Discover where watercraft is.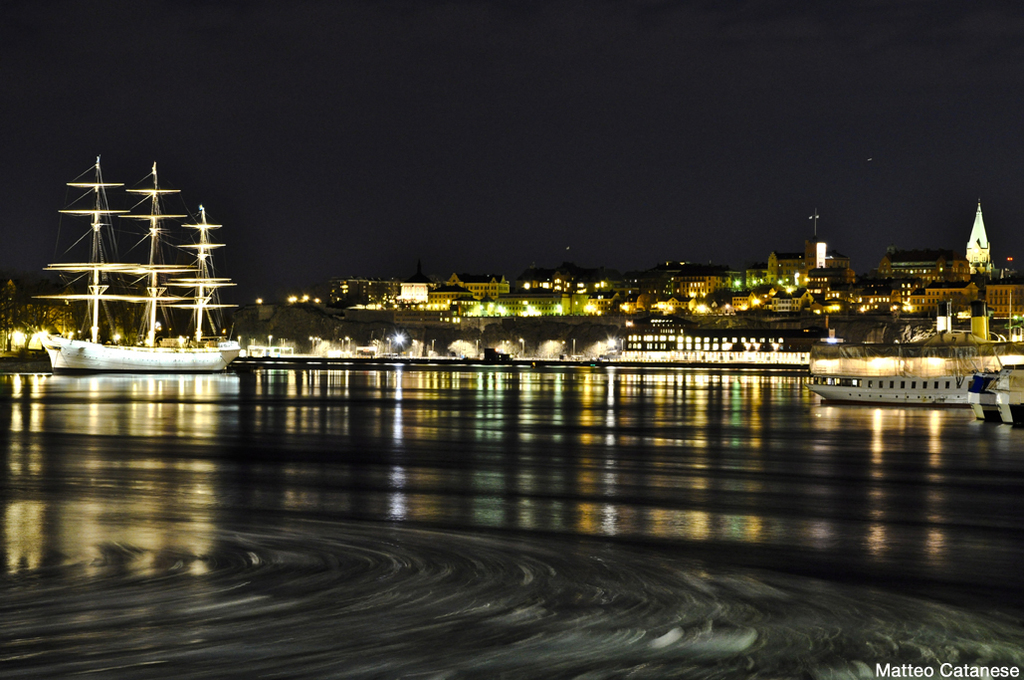
Discovered at box=[806, 370, 981, 404].
